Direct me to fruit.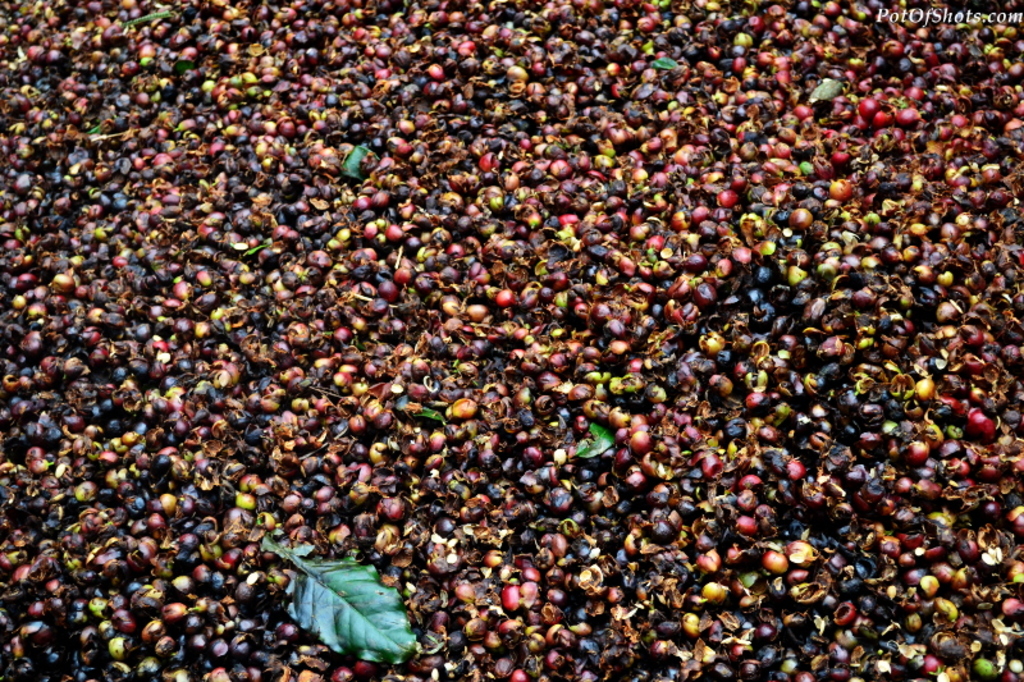
Direction: [left=767, top=551, right=787, bottom=571].
